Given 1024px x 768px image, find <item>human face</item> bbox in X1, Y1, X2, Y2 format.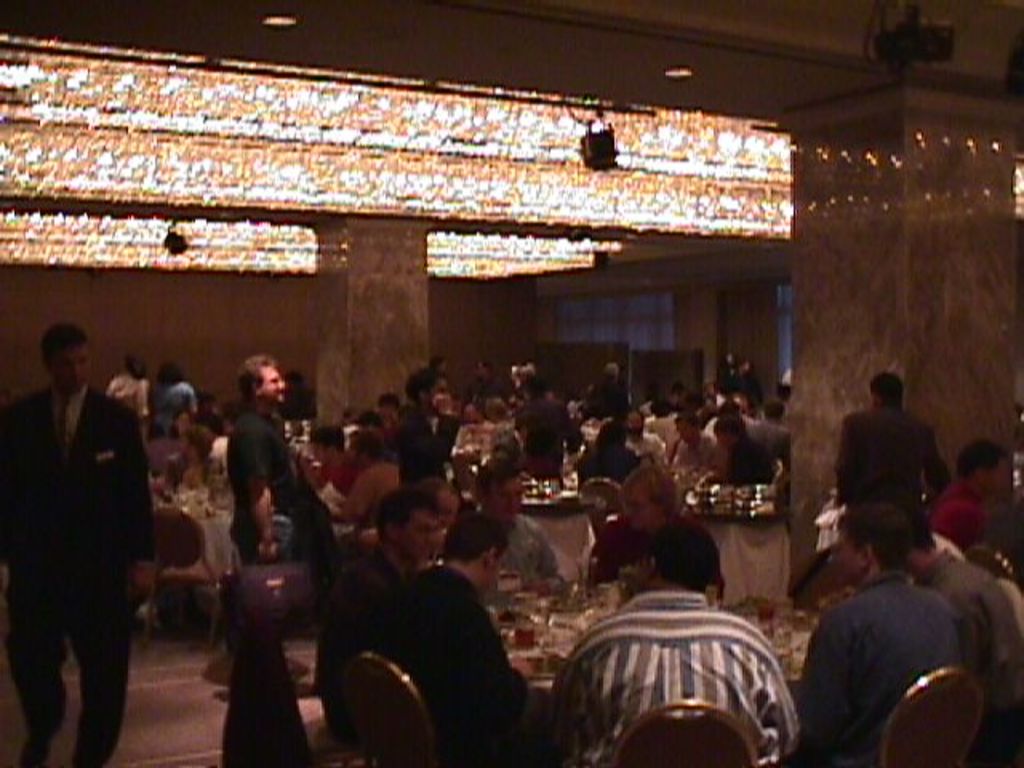
58, 342, 90, 387.
